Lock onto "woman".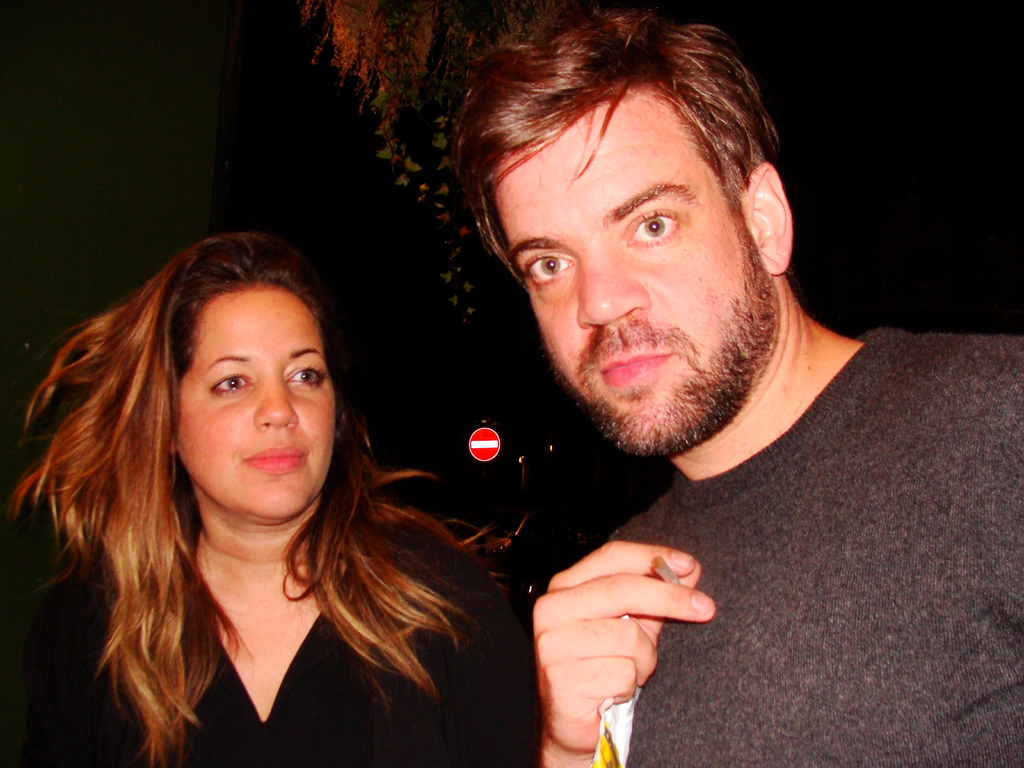
Locked: pyautogui.locateOnScreen(15, 221, 504, 767).
